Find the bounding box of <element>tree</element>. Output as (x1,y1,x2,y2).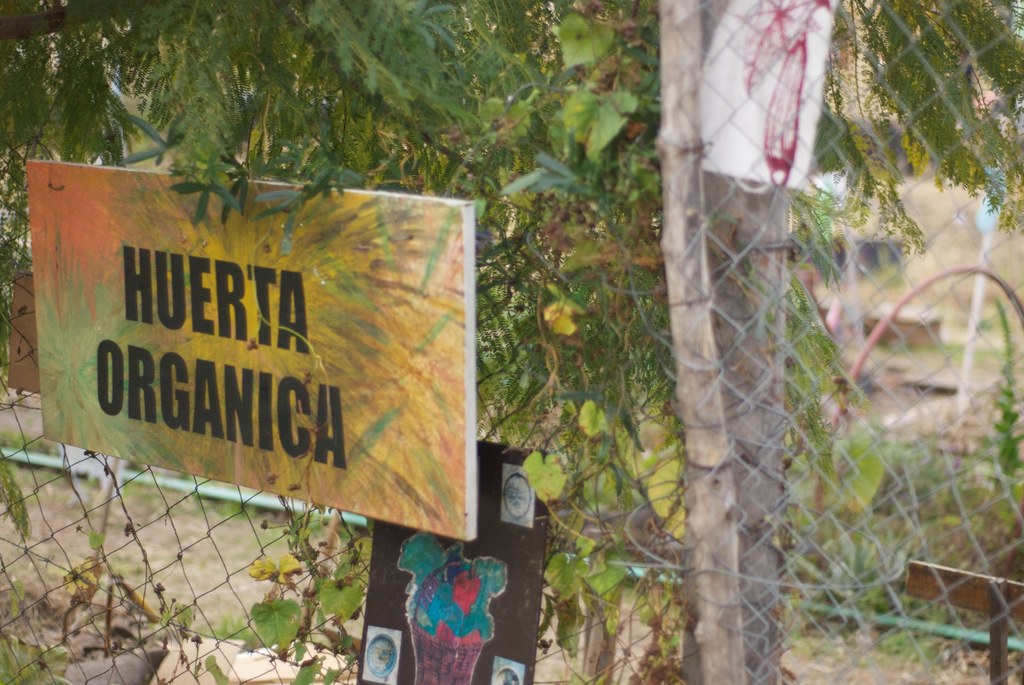
(0,0,1023,684).
